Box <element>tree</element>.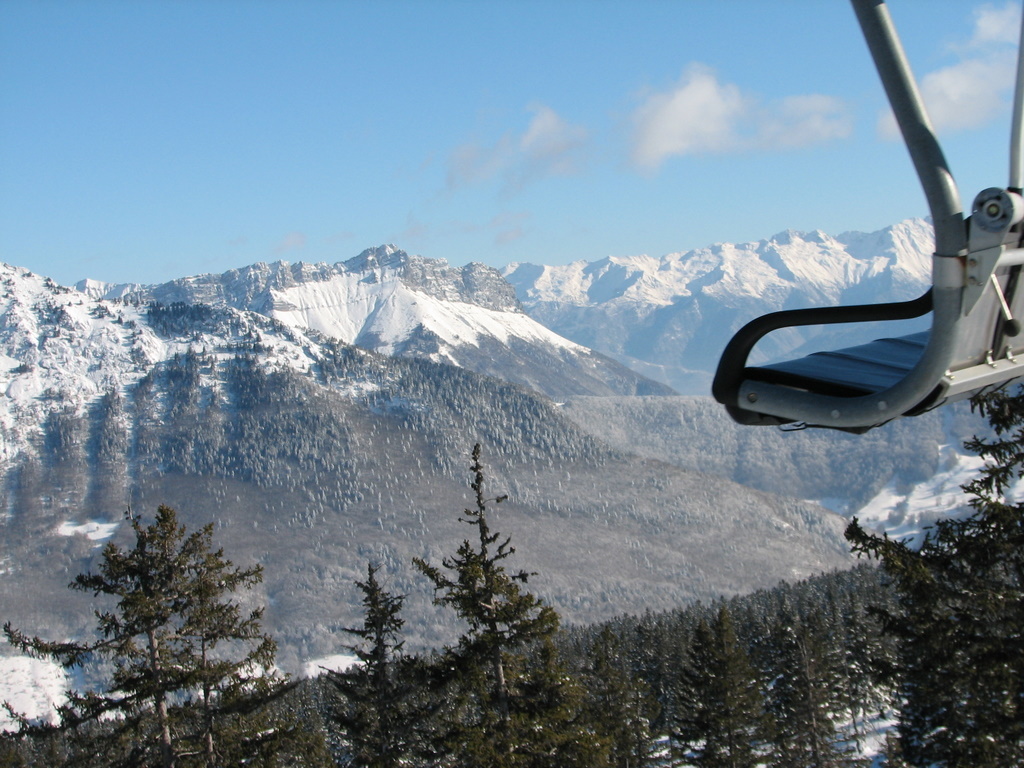
{"x1": 662, "y1": 625, "x2": 763, "y2": 767}.
